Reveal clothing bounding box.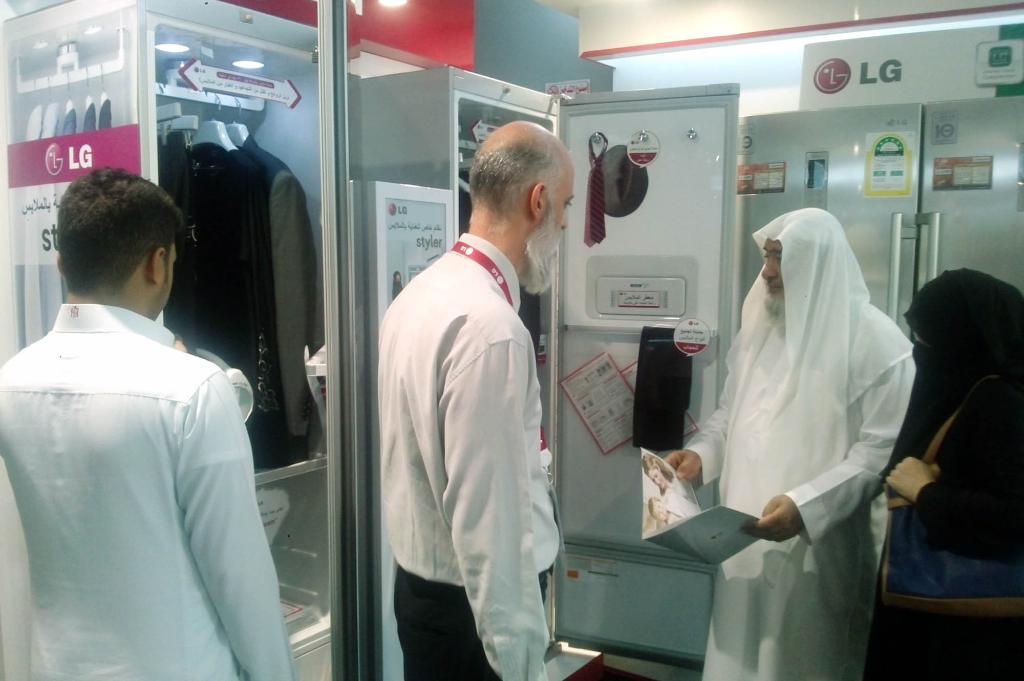
Revealed: (401,565,556,680).
